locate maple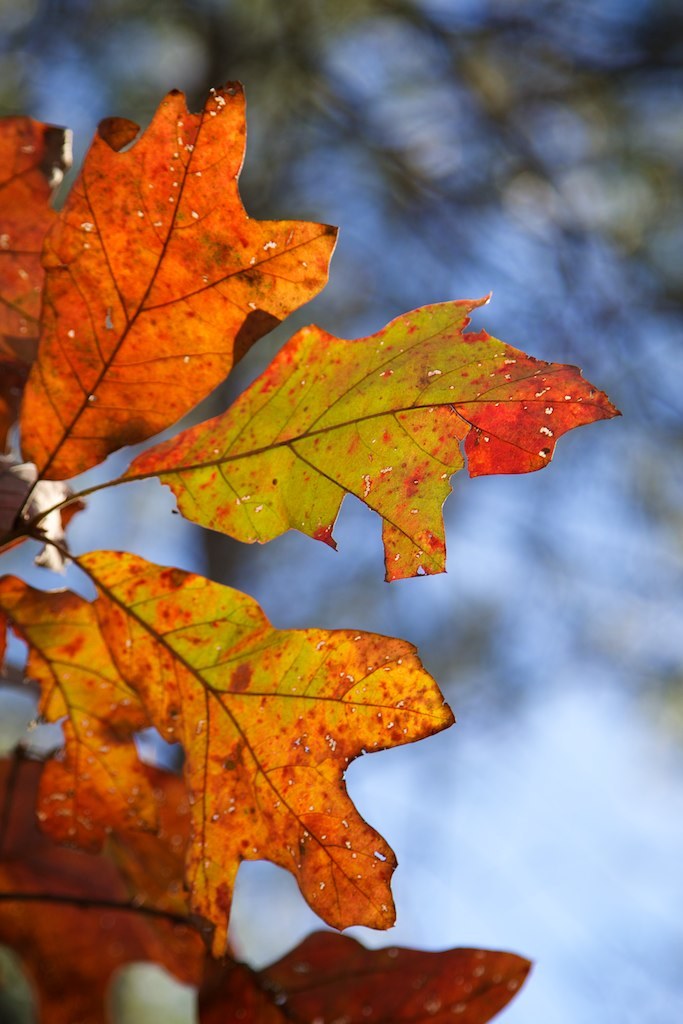
{"x1": 0, "y1": 120, "x2": 594, "y2": 889}
